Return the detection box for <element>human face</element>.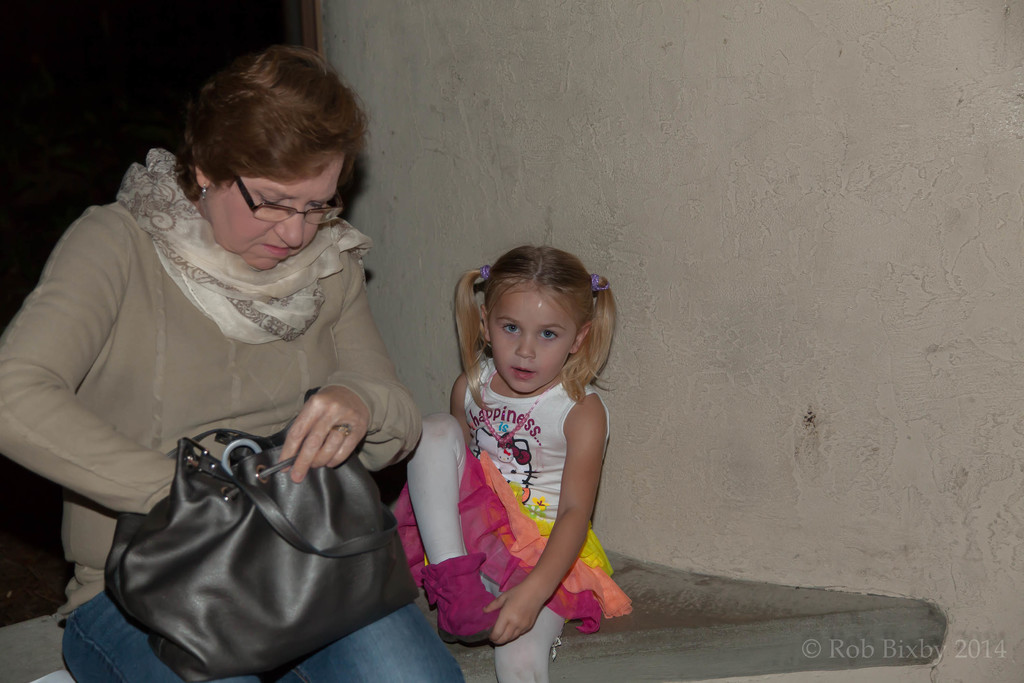
(x1=204, y1=154, x2=342, y2=274).
